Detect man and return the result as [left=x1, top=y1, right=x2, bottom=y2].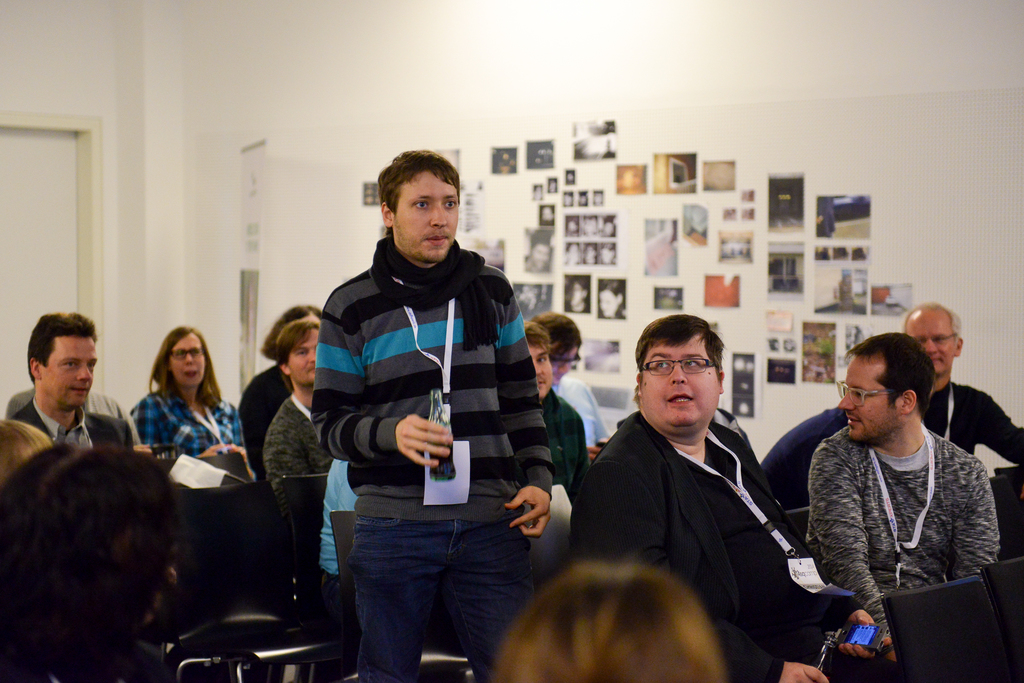
[left=258, top=317, right=346, bottom=498].
